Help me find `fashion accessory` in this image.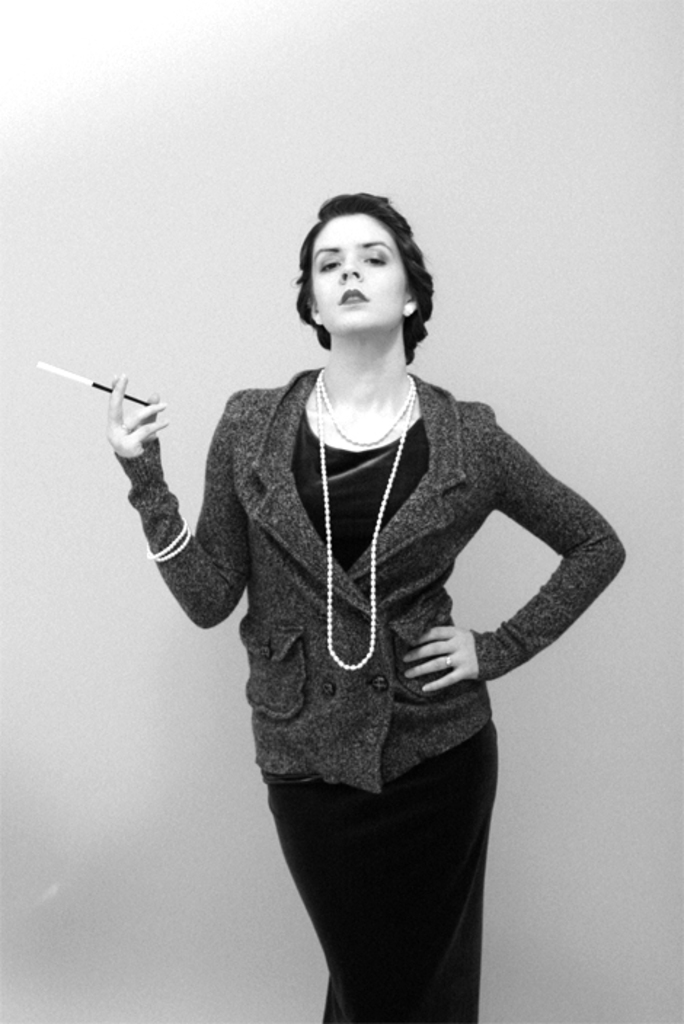
Found it: <box>147,515,192,561</box>.
